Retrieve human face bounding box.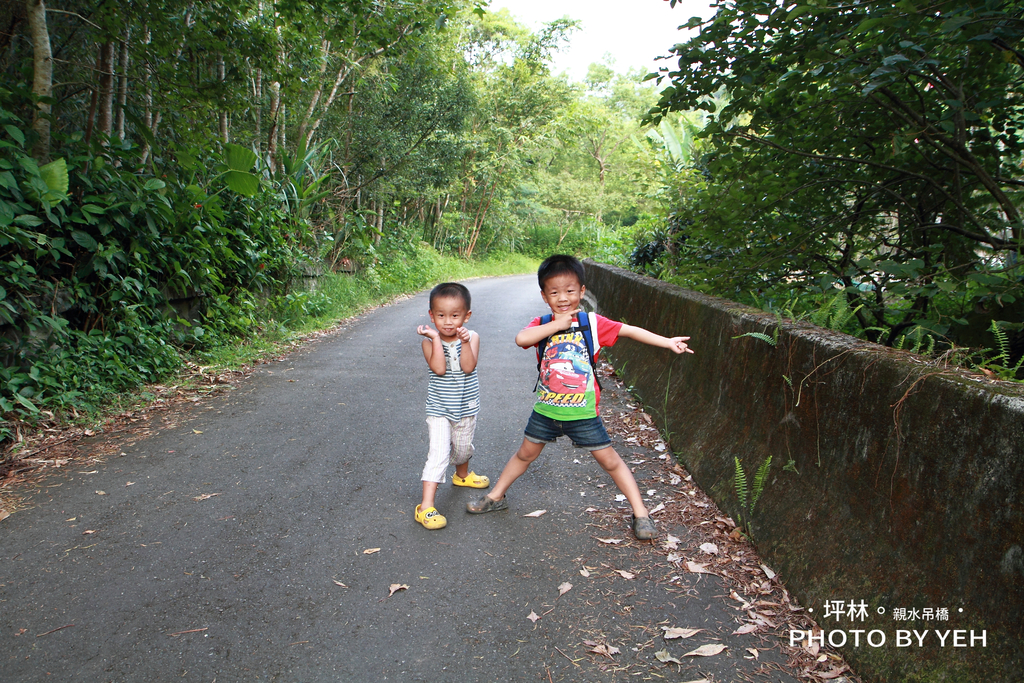
Bounding box: 433, 297, 466, 335.
